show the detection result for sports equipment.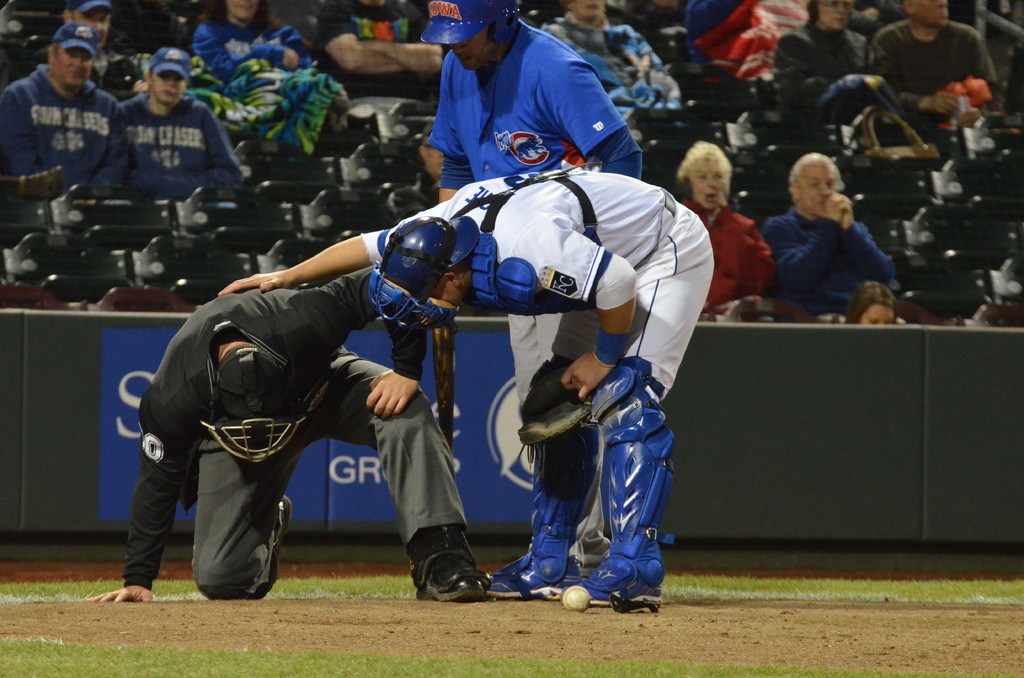
371, 216, 483, 331.
